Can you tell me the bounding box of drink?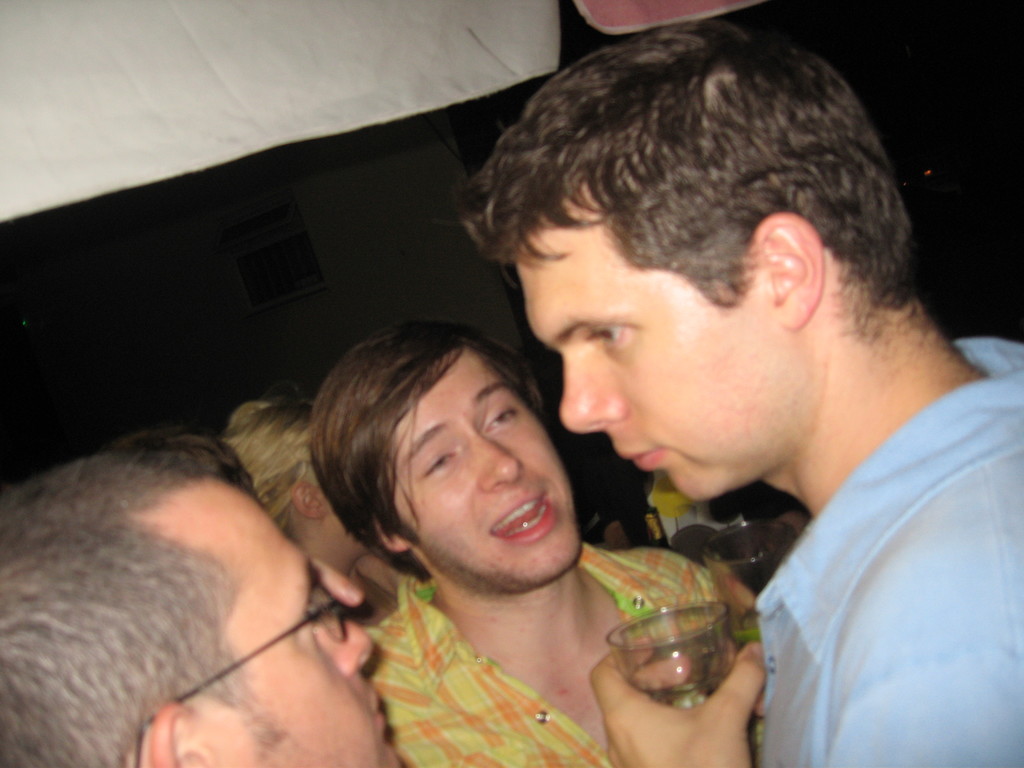
[636, 650, 739, 705].
